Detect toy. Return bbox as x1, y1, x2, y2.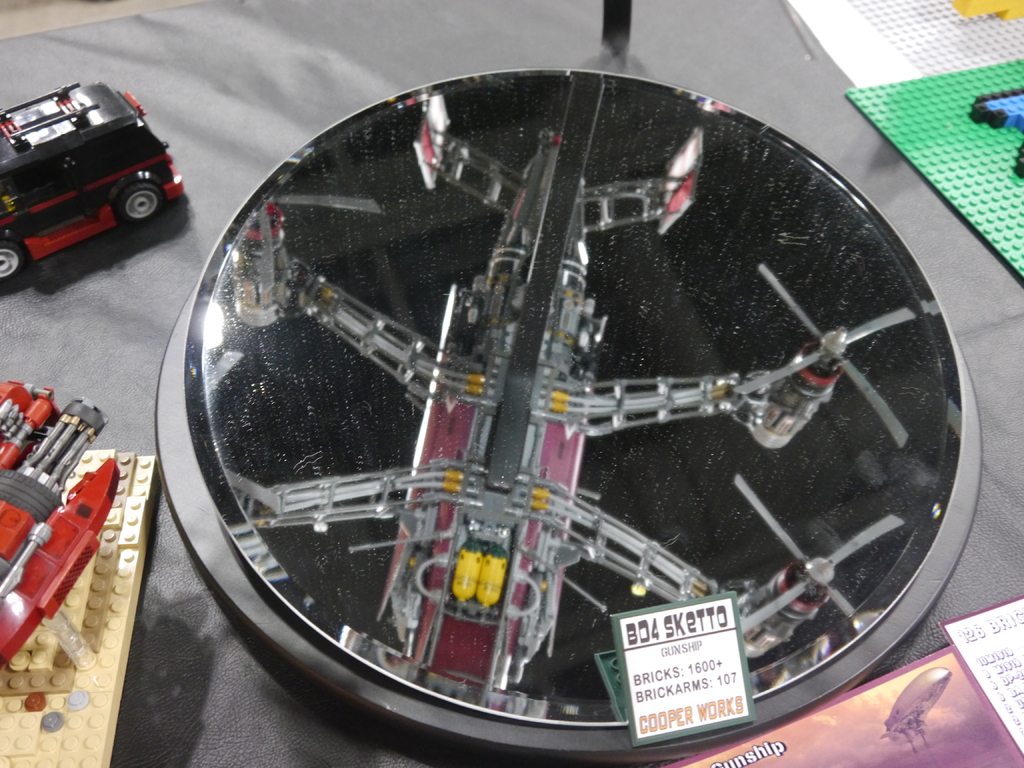
0, 376, 129, 683.
